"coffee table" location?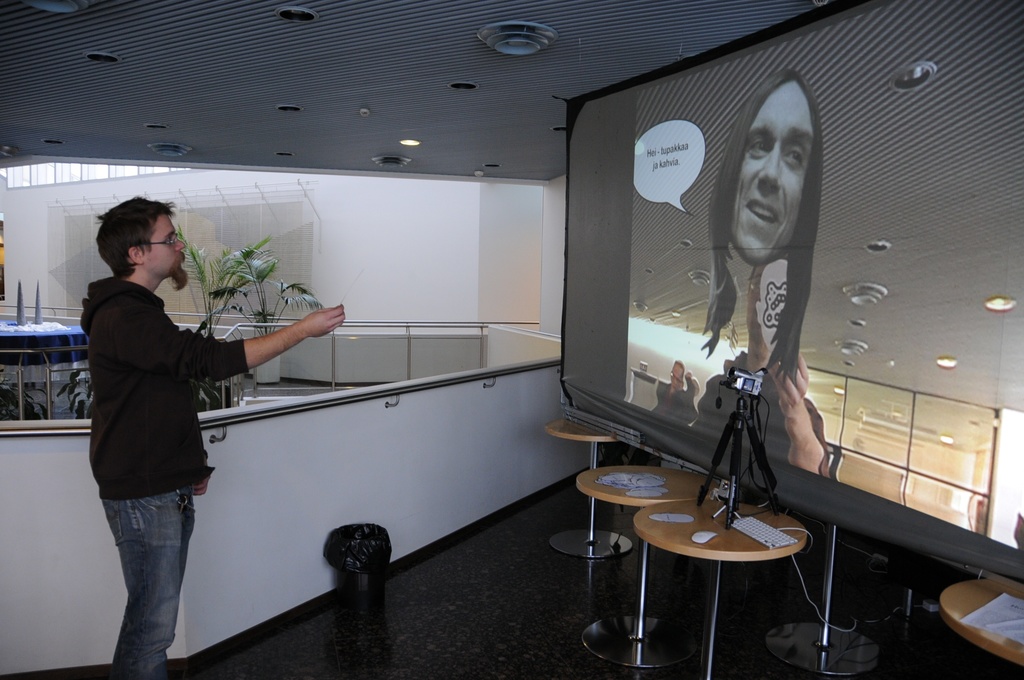
select_region(544, 411, 641, 562)
